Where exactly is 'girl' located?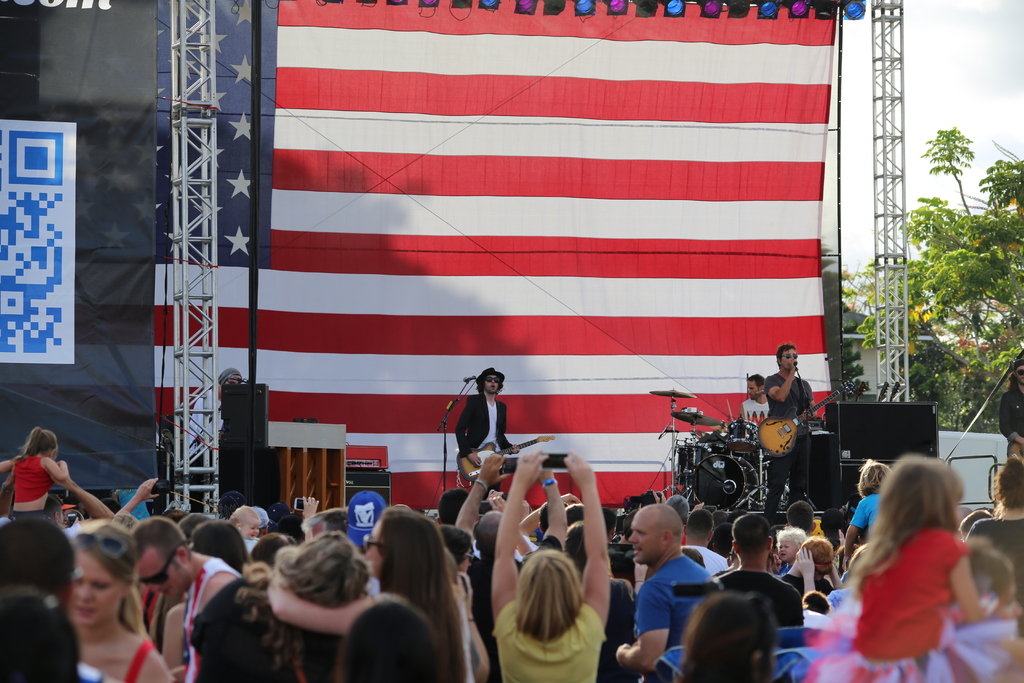
Its bounding box is <box>67,524,173,682</box>.
